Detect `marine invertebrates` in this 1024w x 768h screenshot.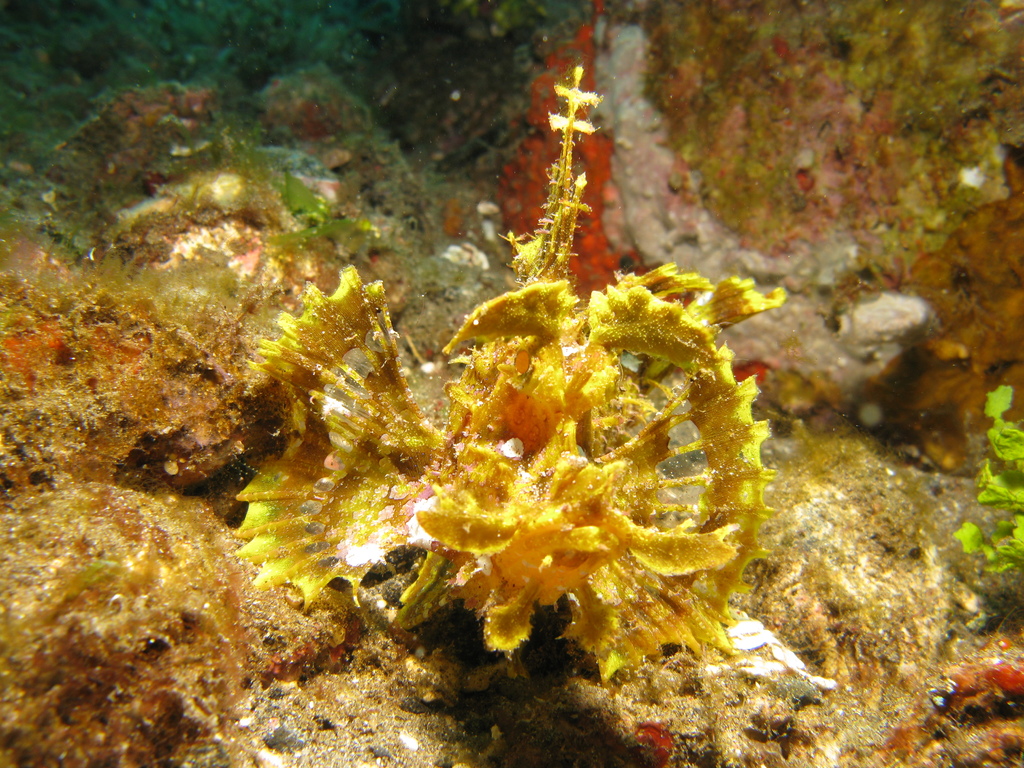
Detection: x1=234 y1=65 x2=788 y2=675.
